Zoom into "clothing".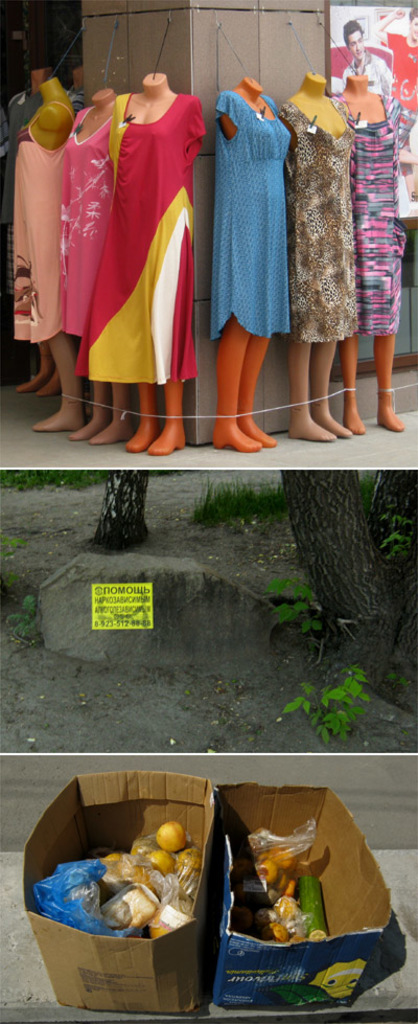
Zoom target: 213:94:296:341.
